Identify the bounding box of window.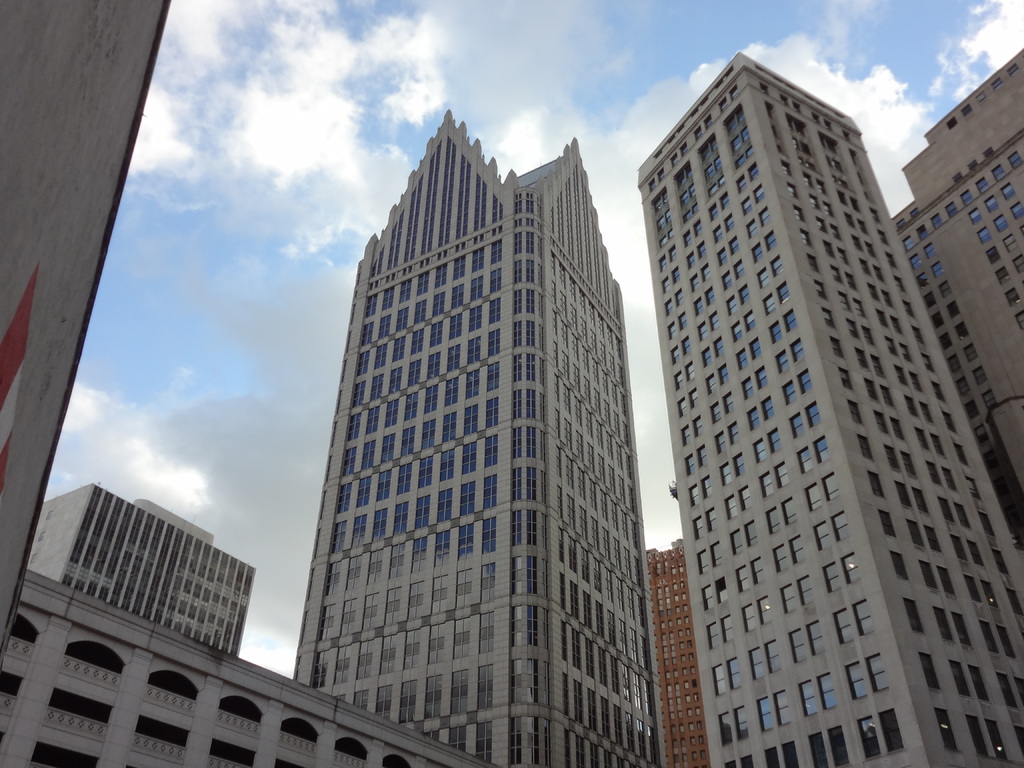
(left=941, top=283, right=953, bottom=303).
